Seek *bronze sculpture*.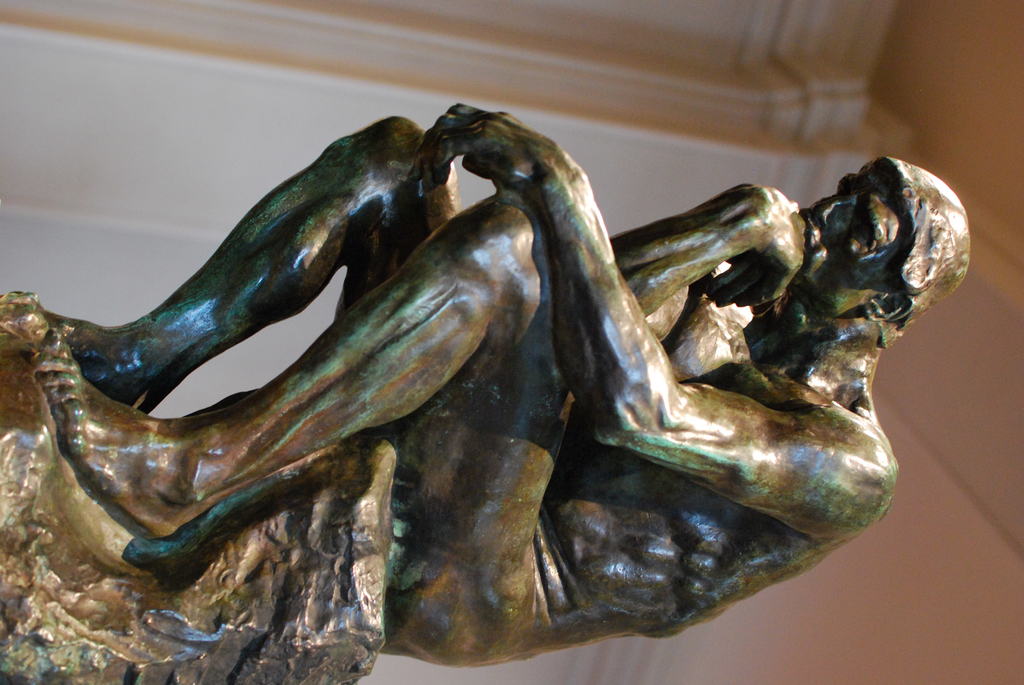
pyautogui.locateOnScreen(36, 101, 961, 667).
